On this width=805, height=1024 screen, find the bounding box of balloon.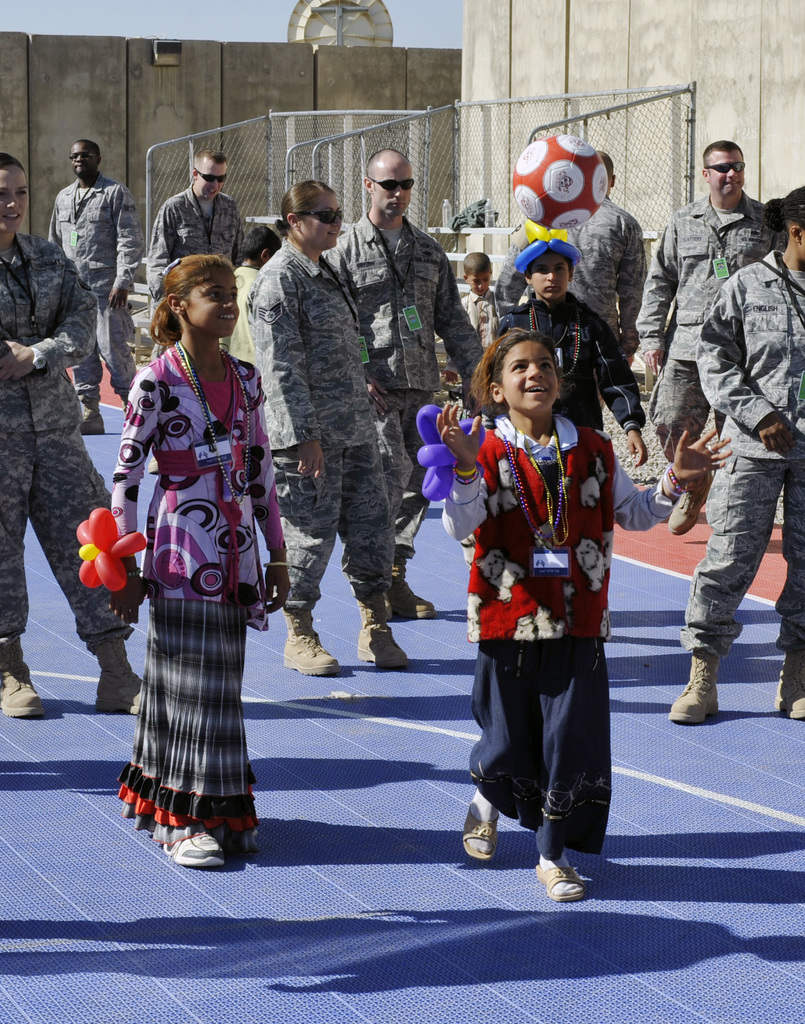
Bounding box: pyautogui.locateOnScreen(418, 406, 489, 501).
